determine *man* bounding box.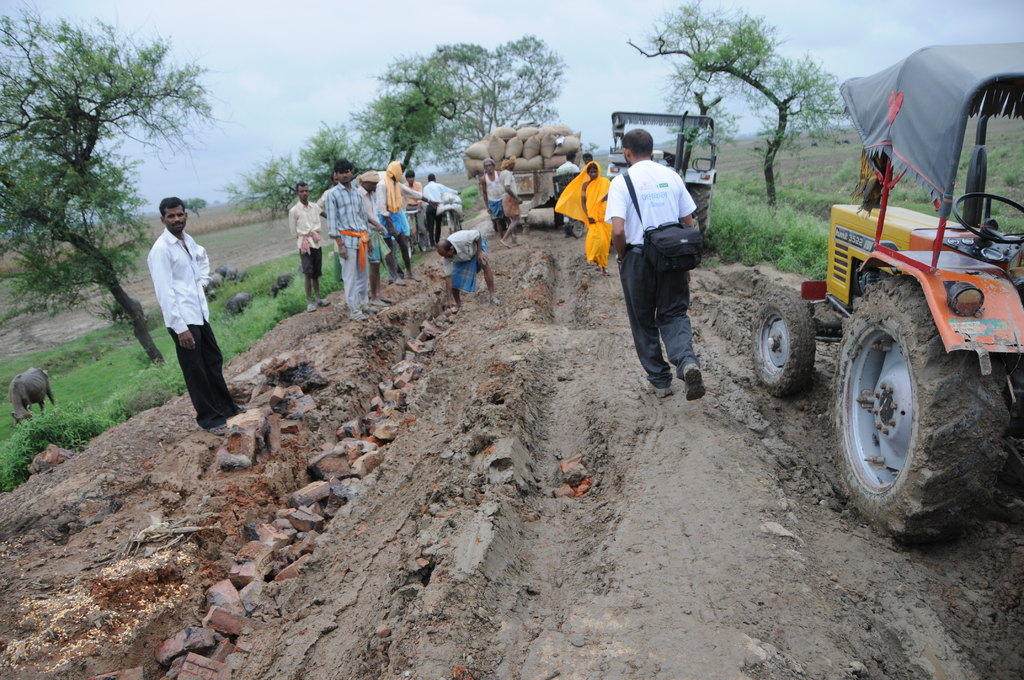
Determined: (left=865, top=161, right=898, bottom=207).
